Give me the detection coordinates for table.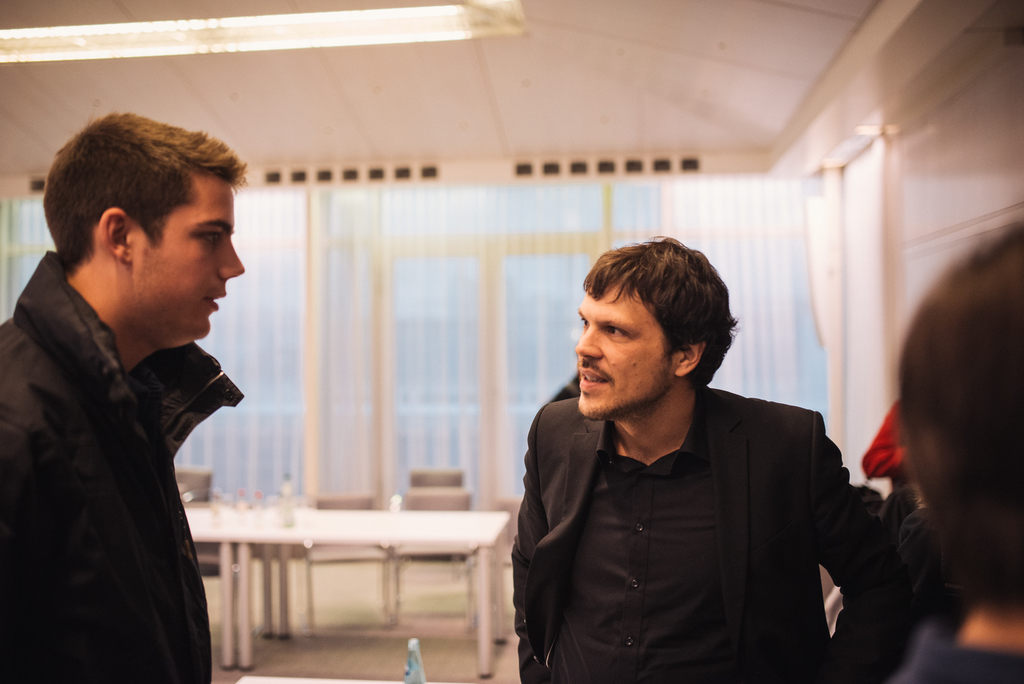
box=[196, 499, 513, 635].
